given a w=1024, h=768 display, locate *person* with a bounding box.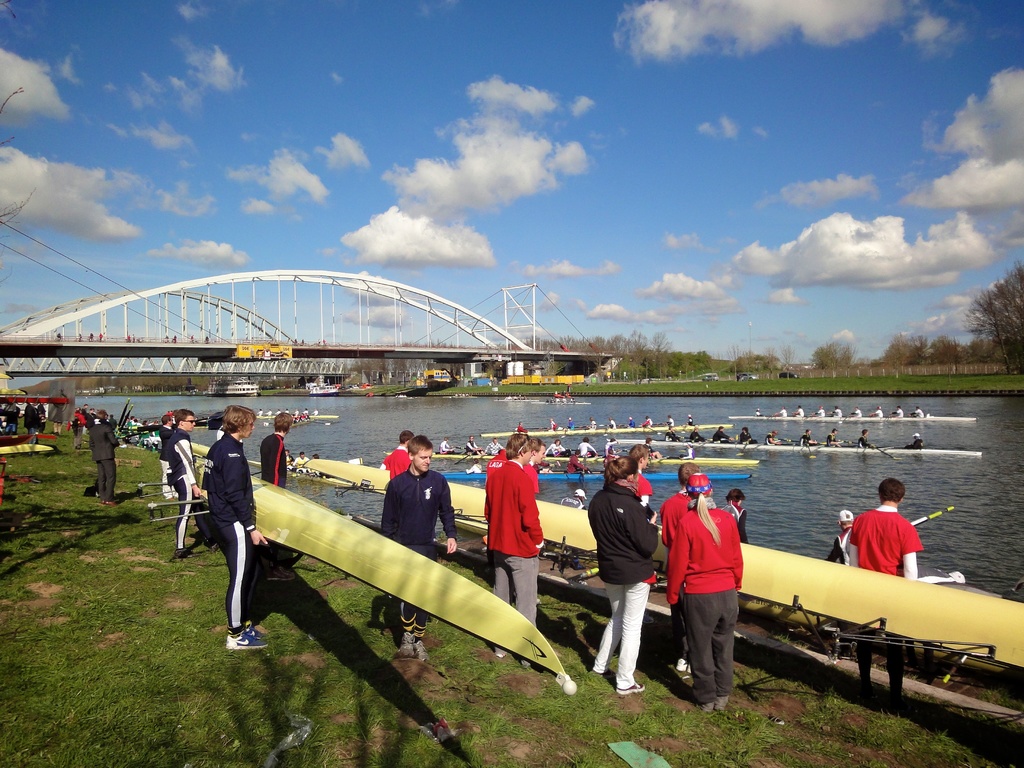
Located: 689,413,694,420.
